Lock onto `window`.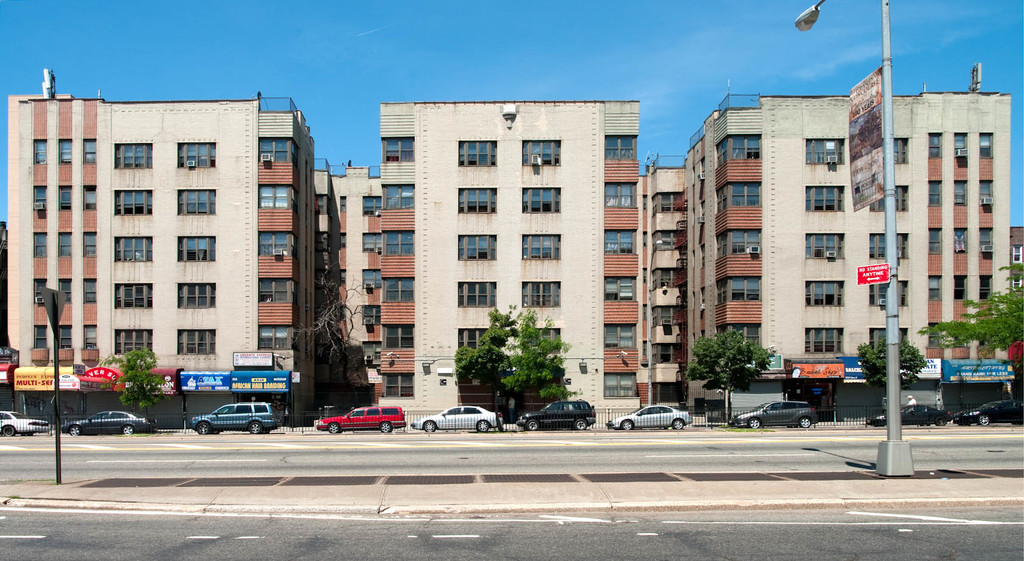
Locked: 524,230,560,259.
